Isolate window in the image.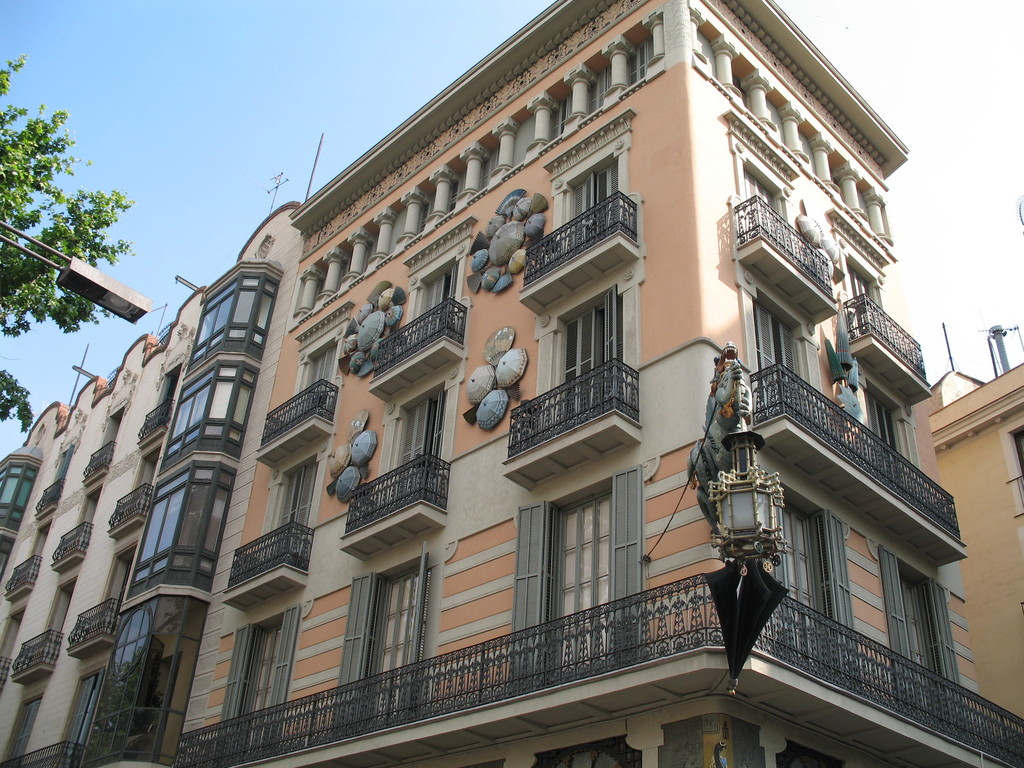
Isolated region: (61,684,128,737).
